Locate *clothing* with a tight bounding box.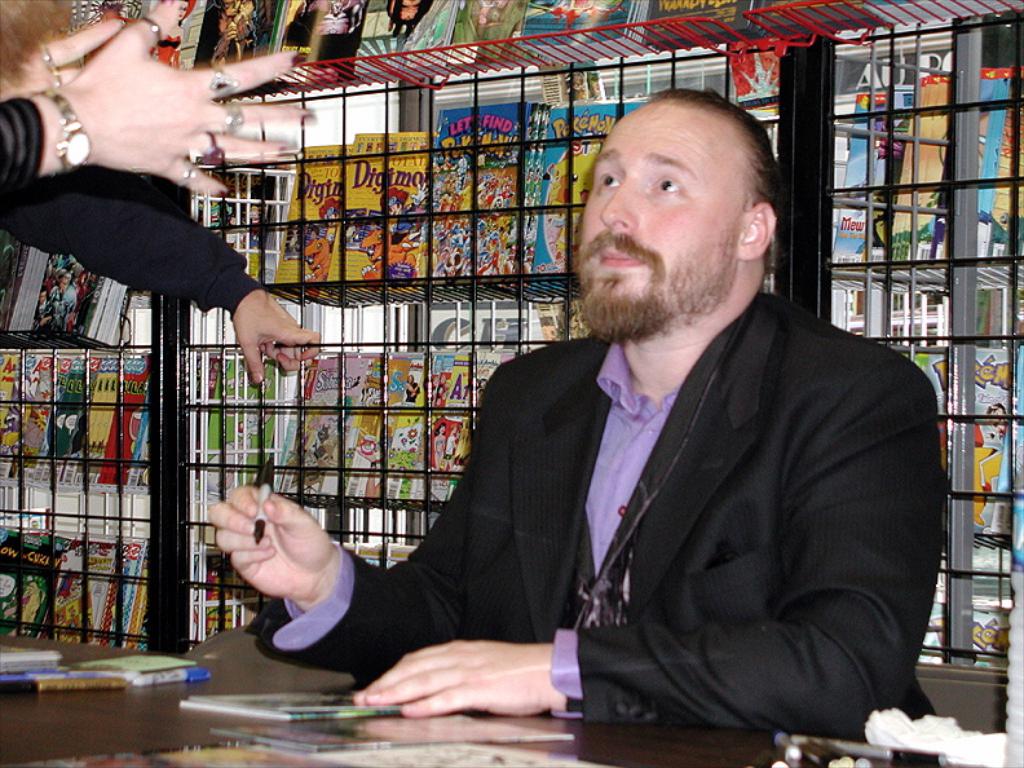
<bbox>445, 434, 456, 462</bbox>.
